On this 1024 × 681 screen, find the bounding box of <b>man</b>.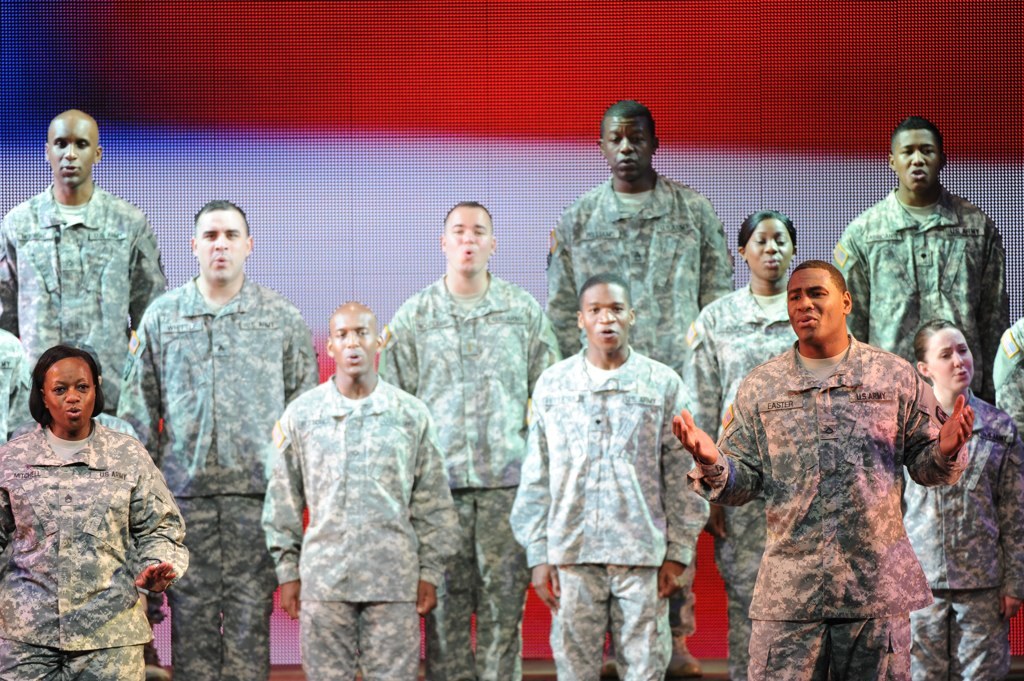
Bounding box: x1=833 y1=111 x2=1014 y2=409.
